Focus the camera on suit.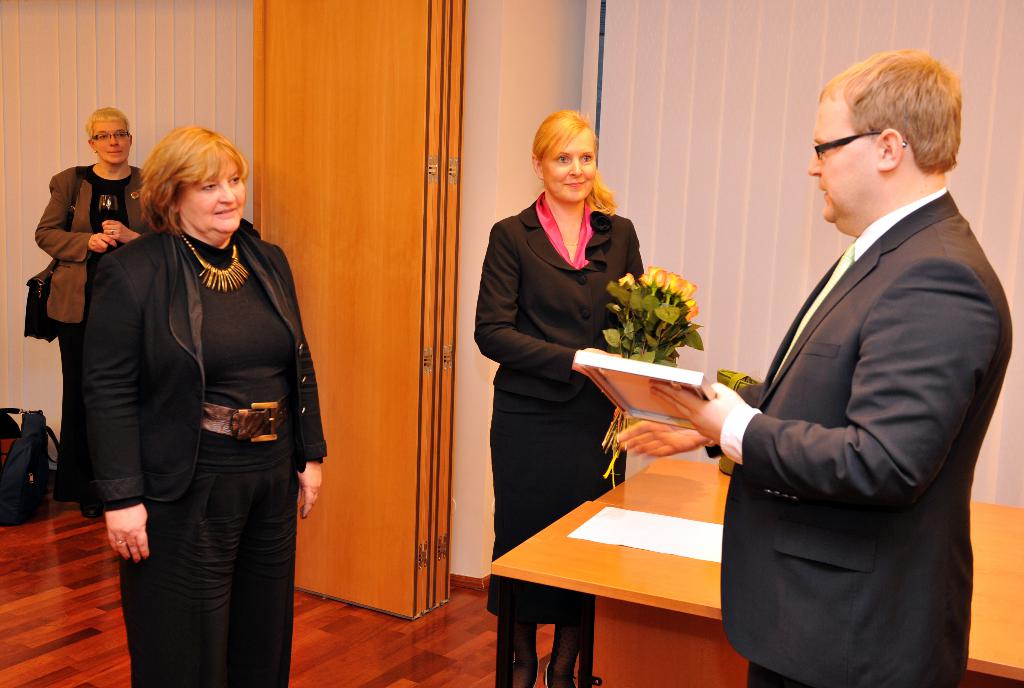
Focus region: [x1=475, y1=190, x2=646, y2=622].
